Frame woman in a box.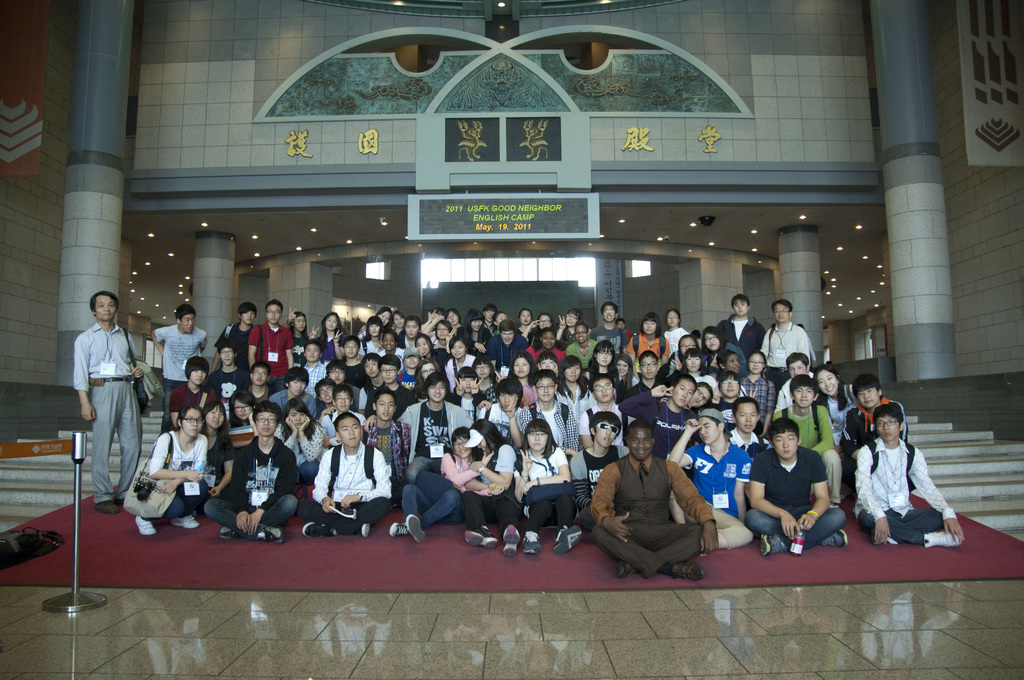
x1=387, y1=309, x2=408, y2=343.
